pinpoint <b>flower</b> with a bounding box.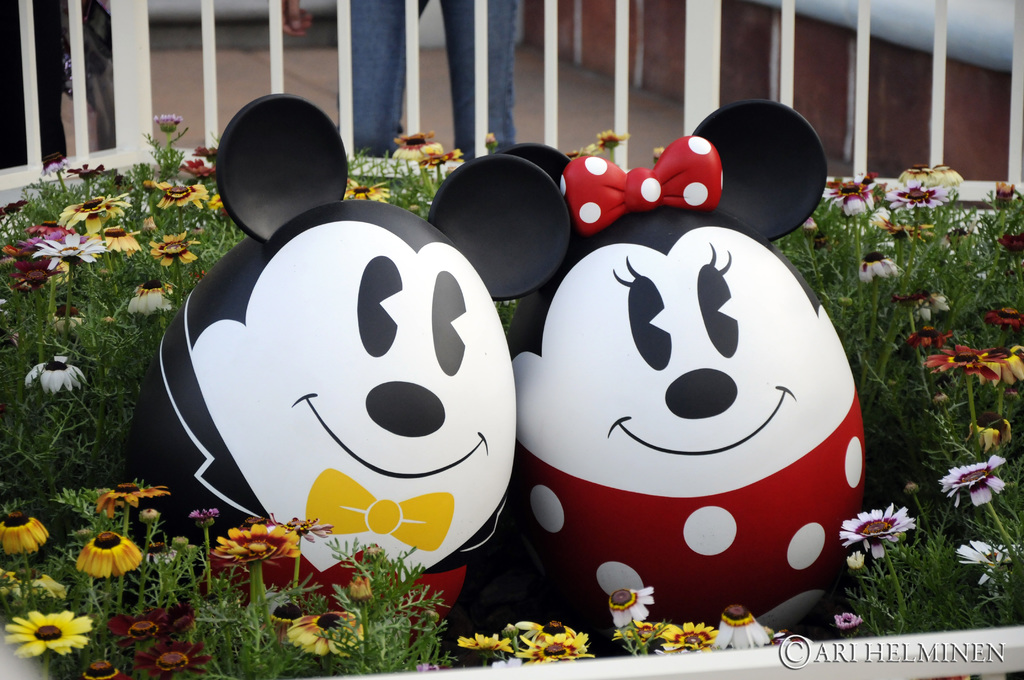
<box>98,483,168,520</box>.
